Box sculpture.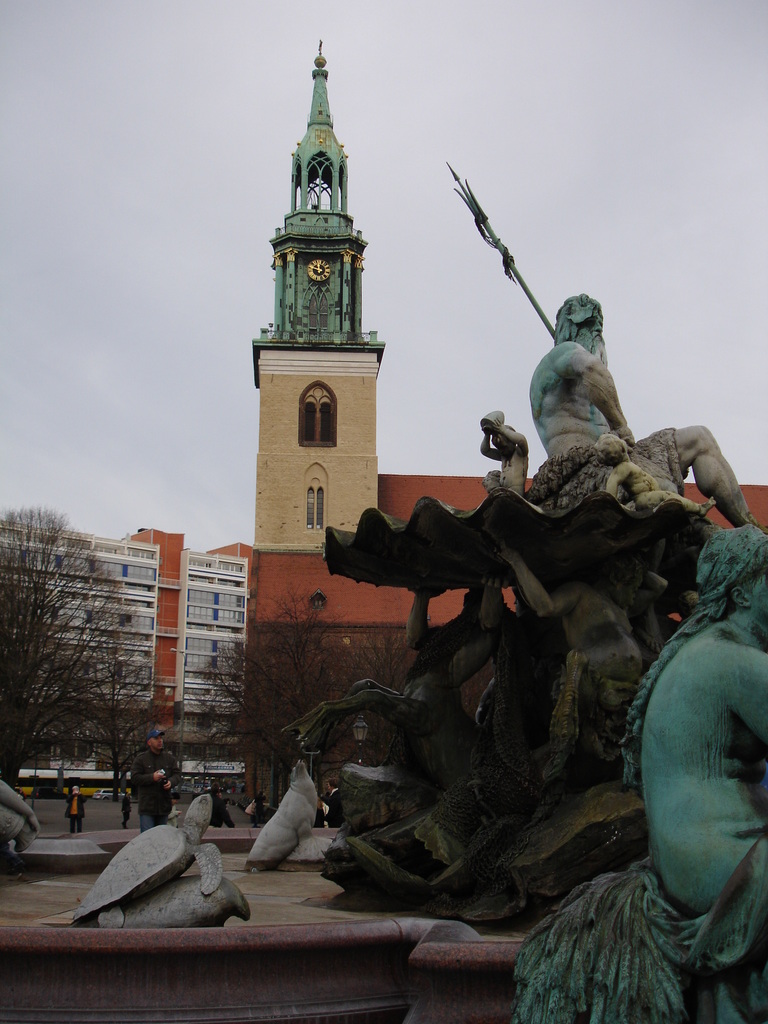
box=[235, 759, 331, 876].
